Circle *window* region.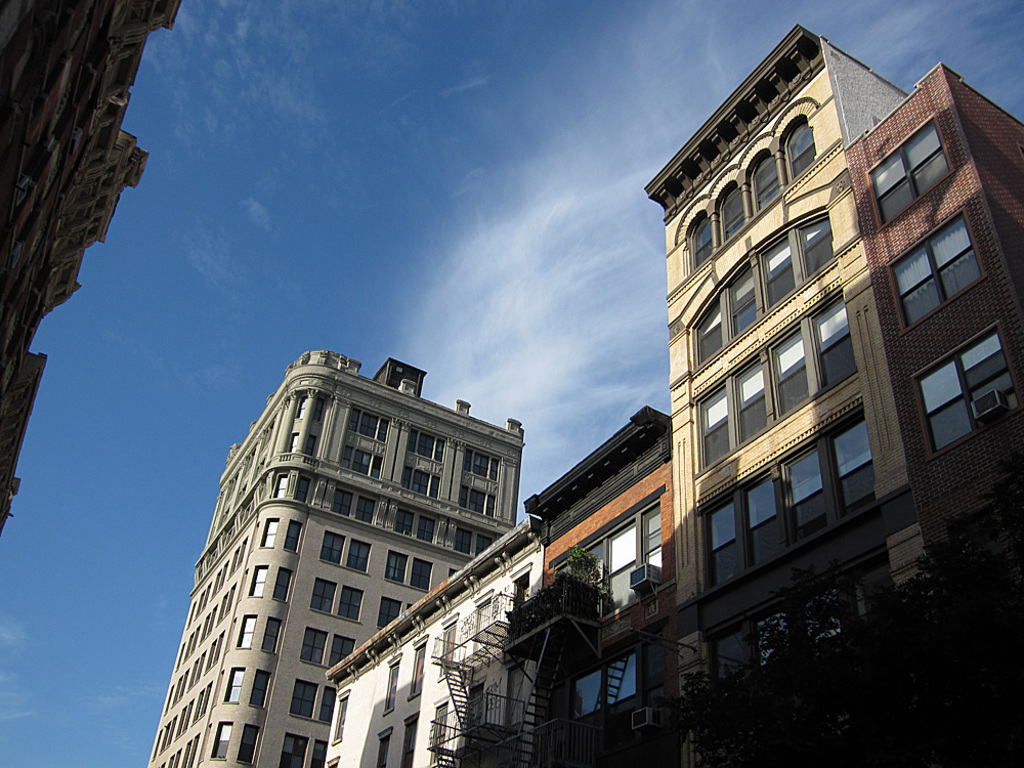
Region: <region>406, 598, 416, 607</region>.
